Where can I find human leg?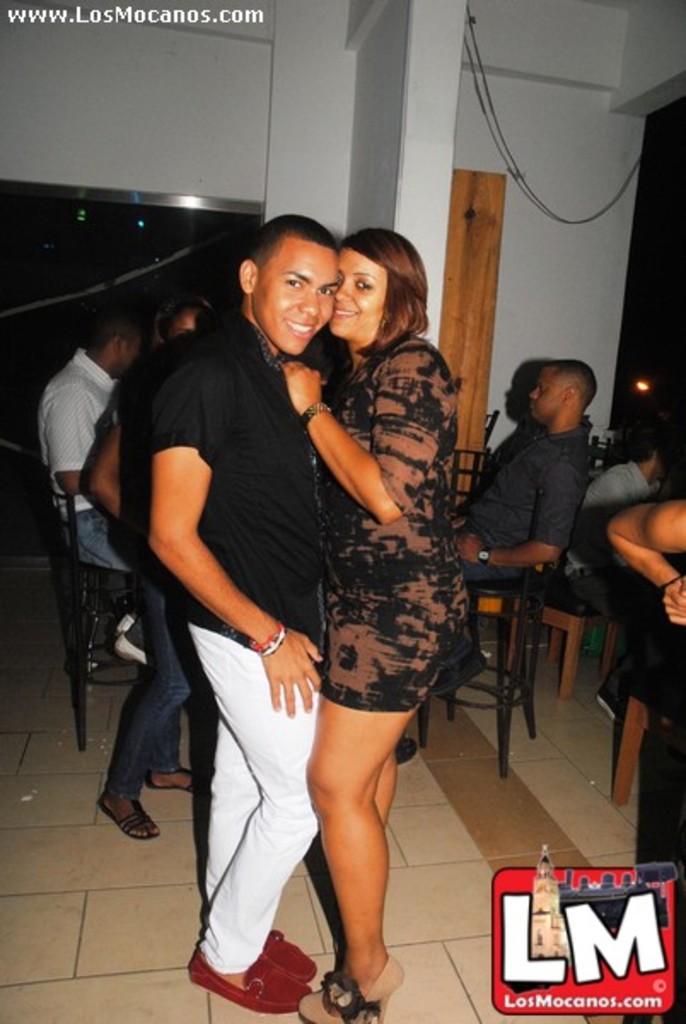
You can find it at (x1=307, y1=587, x2=444, y2=1022).
